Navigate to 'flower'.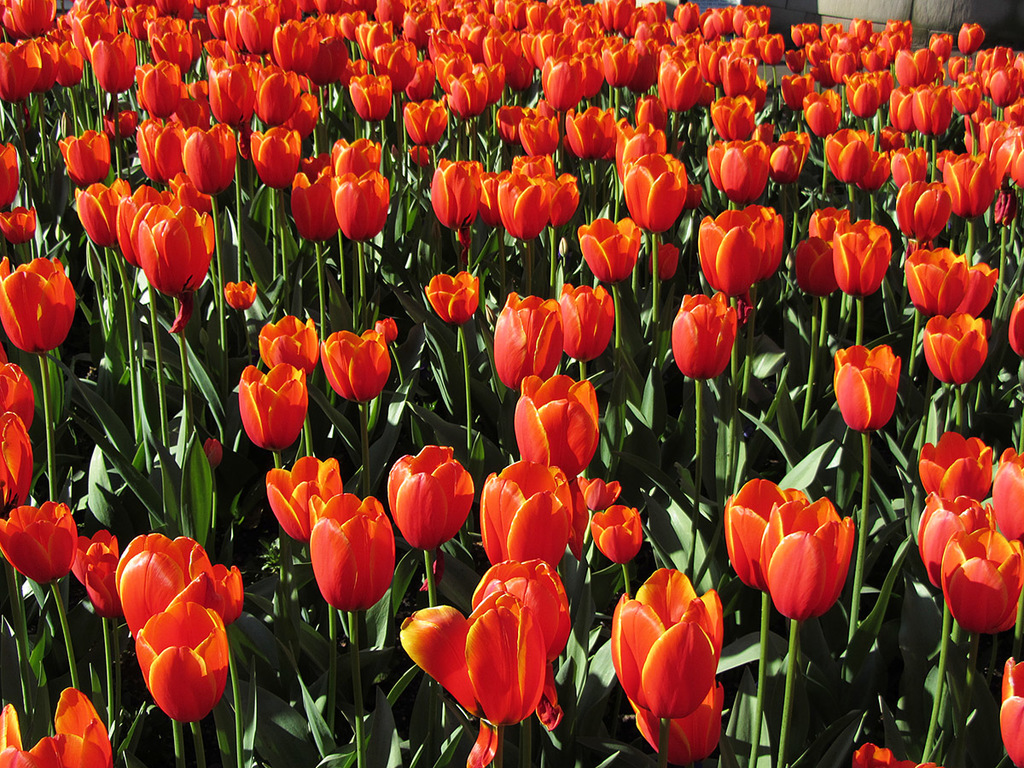
Navigation target: detection(236, 365, 304, 453).
